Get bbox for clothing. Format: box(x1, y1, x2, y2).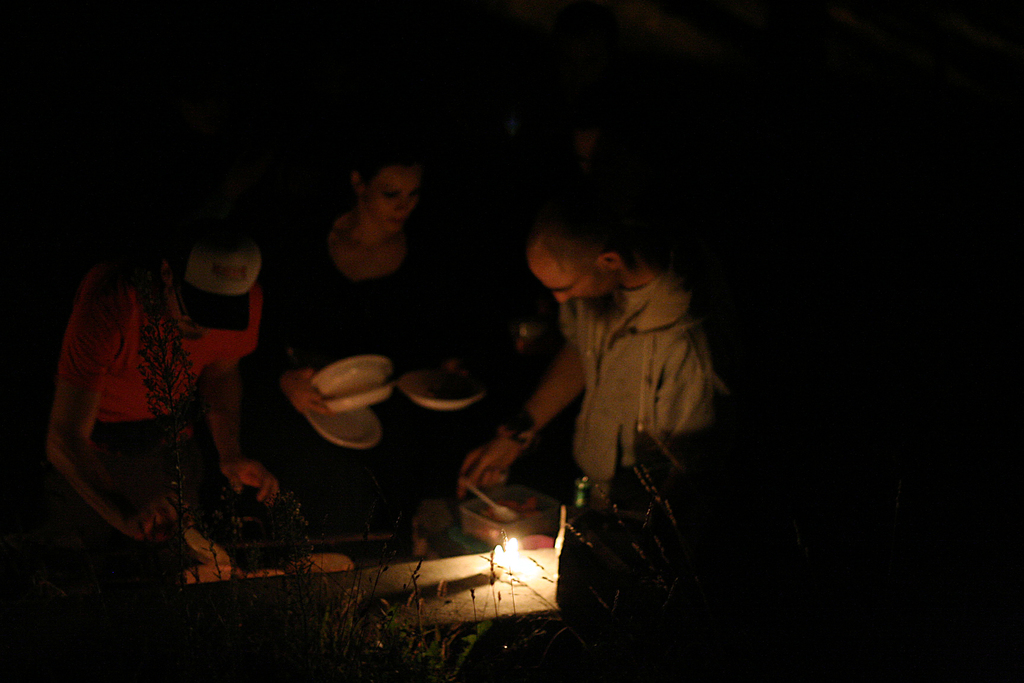
box(259, 212, 477, 522).
